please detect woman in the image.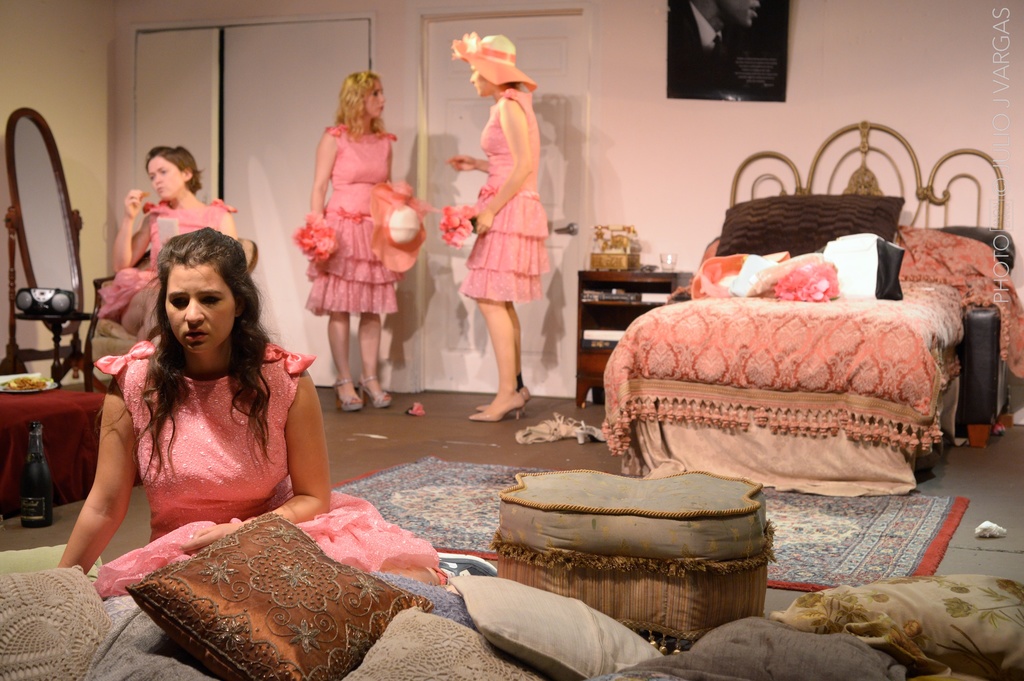
l=94, t=146, r=245, b=340.
